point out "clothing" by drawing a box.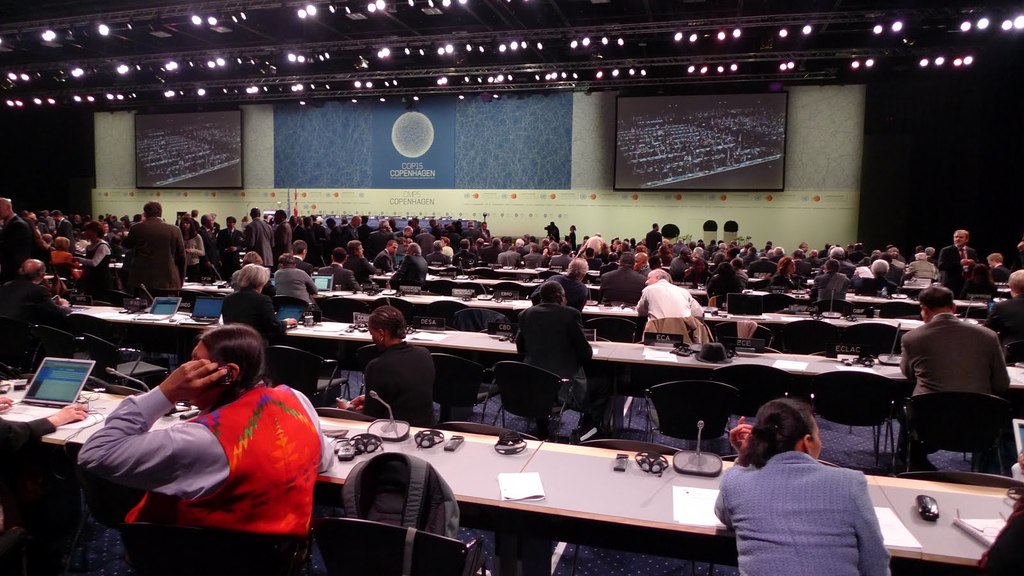
bbox=(221, 285, 291, 344).
